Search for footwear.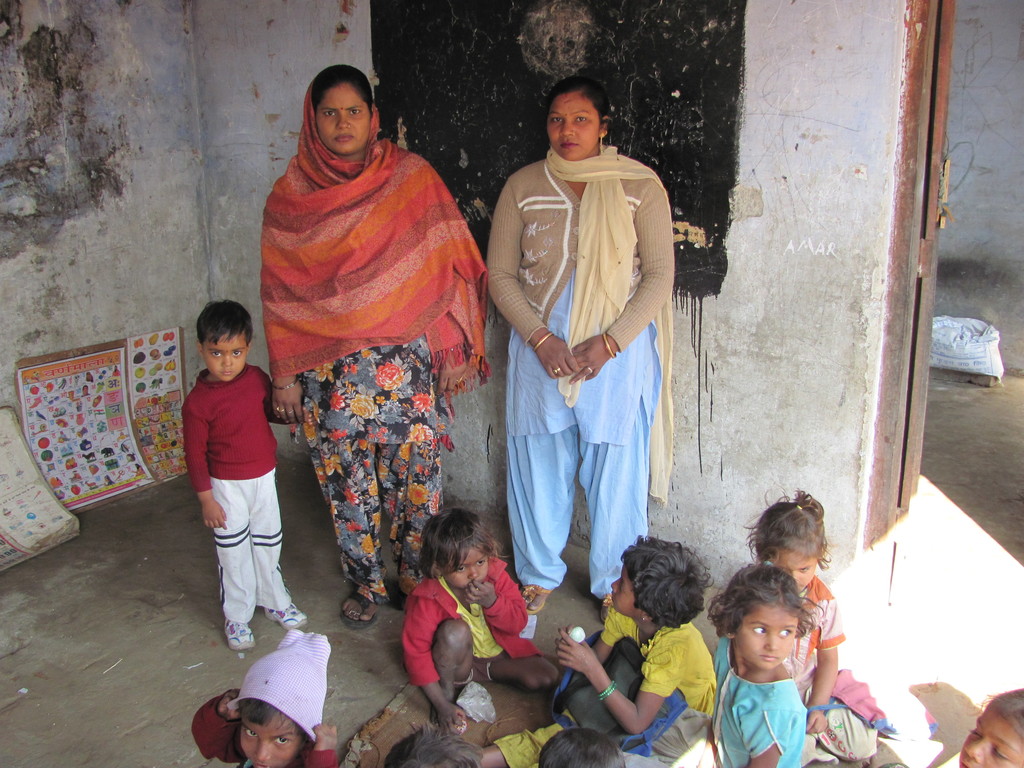
Found at select_region(339, 583, 379, 630).
